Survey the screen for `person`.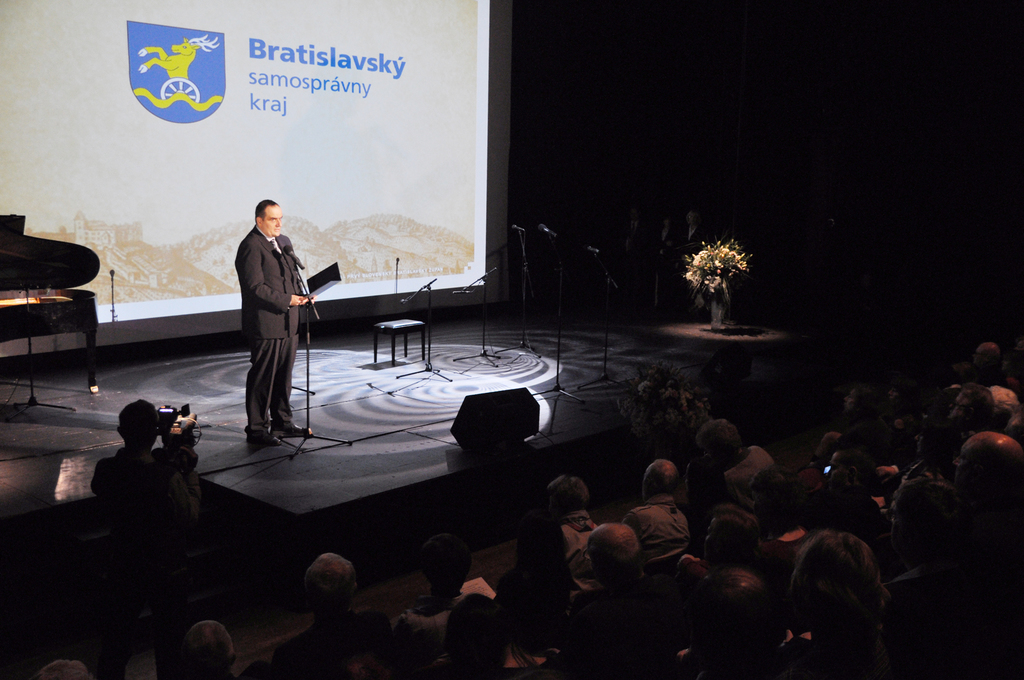
Survey found: (x1=179, y1=603, x2=235, y2=679).
